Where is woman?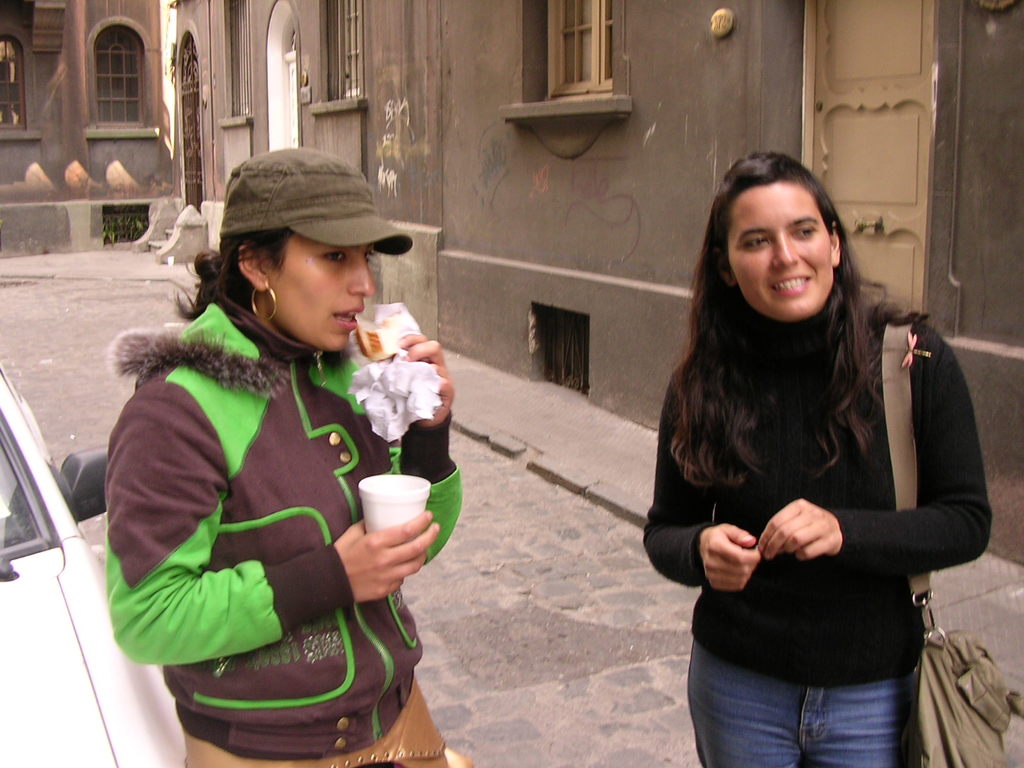
select_region(106, 147, 477, 767).
